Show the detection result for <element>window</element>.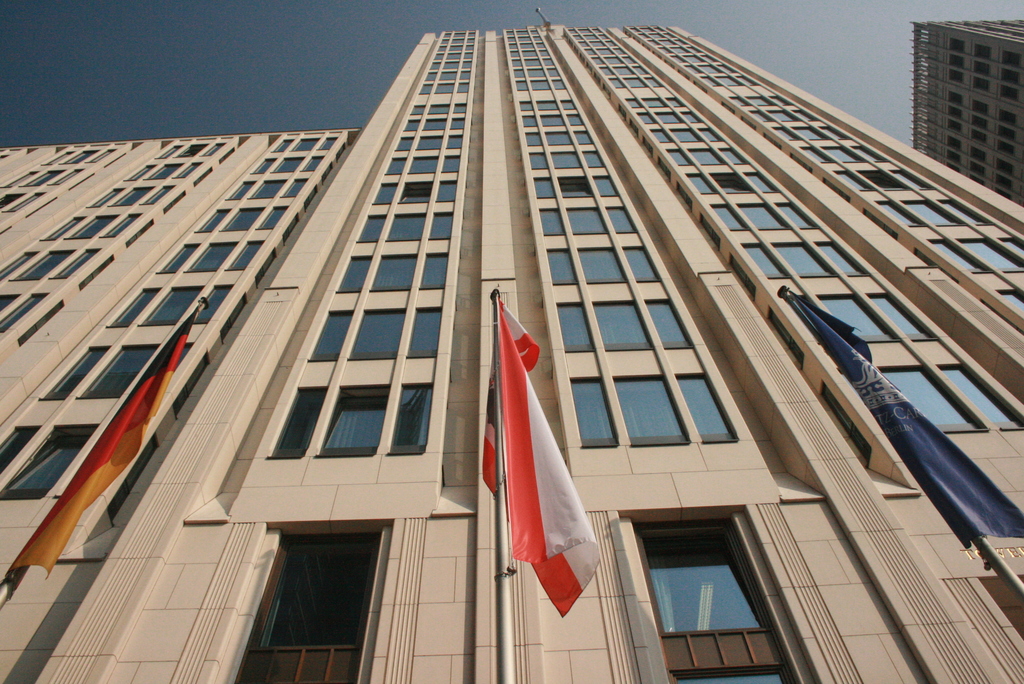
bbox=(150, 159, 177, 181).
